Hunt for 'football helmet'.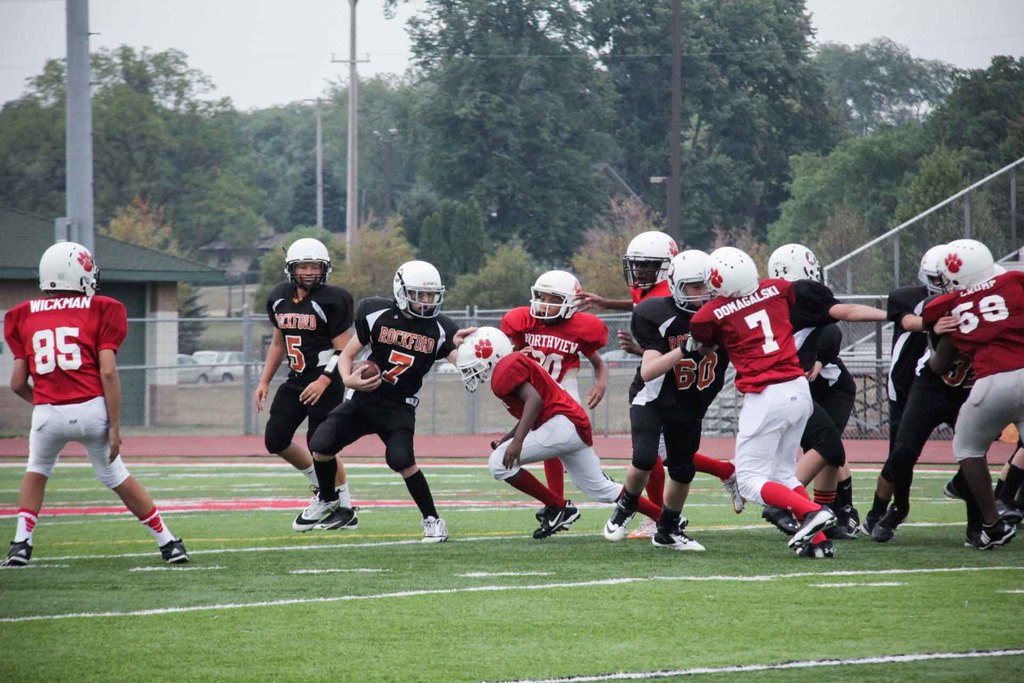
Hunted down at (703, 245, 764, 303).
